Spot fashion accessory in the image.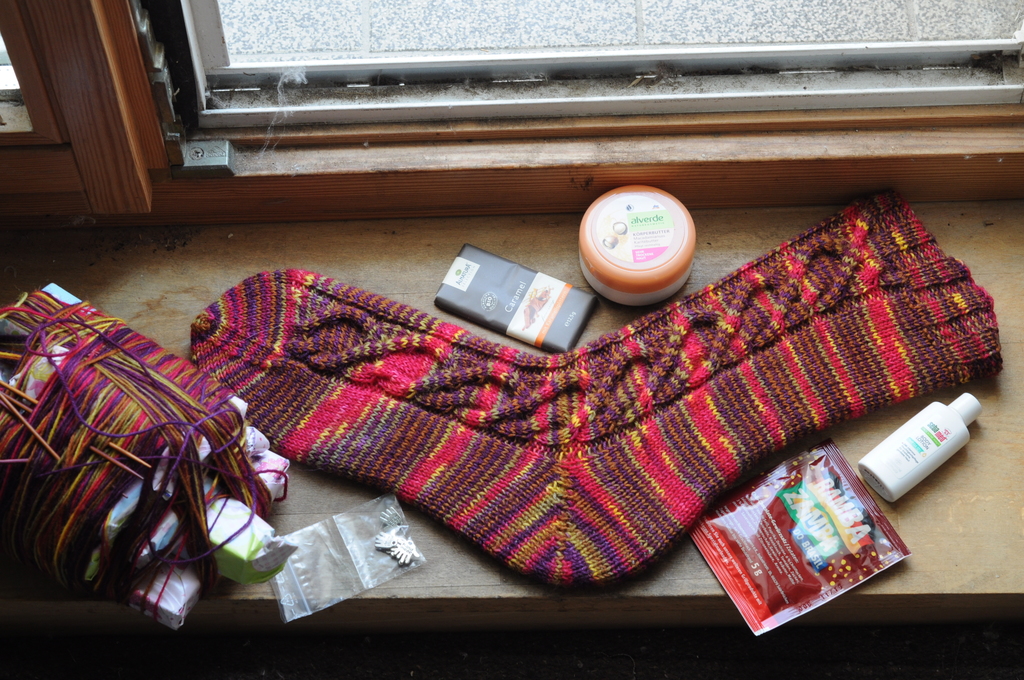
fashion accessory found at 189:186:1004:587.
